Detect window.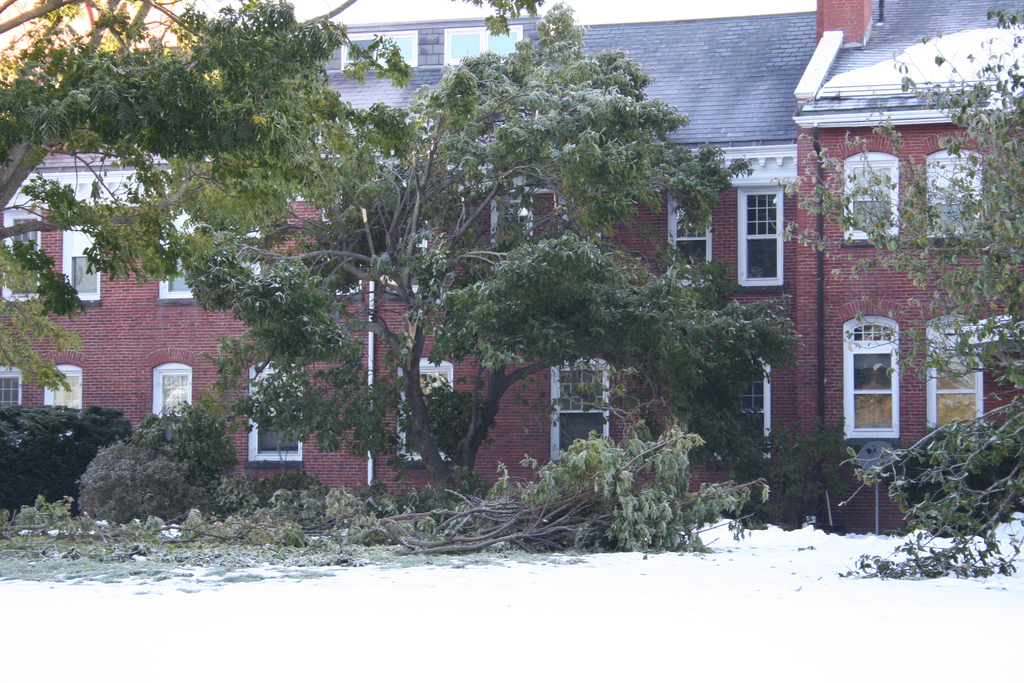
Detected at bbox=[922, 327, 976, 439].
